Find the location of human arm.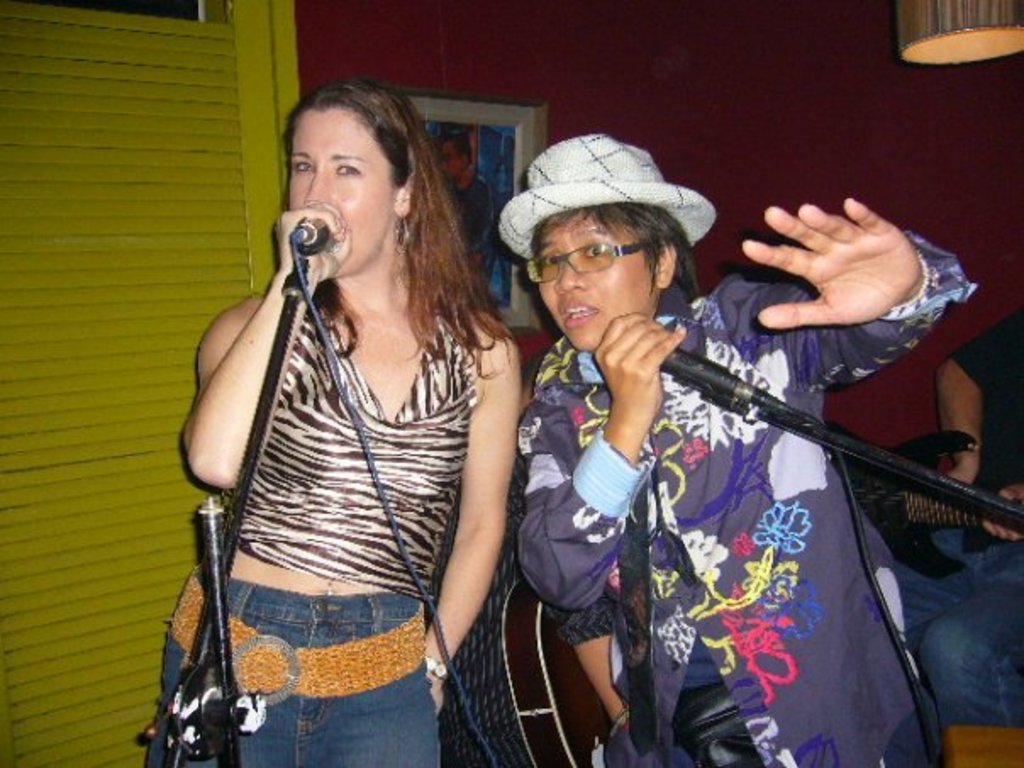
Location: 183 202 354 500.
